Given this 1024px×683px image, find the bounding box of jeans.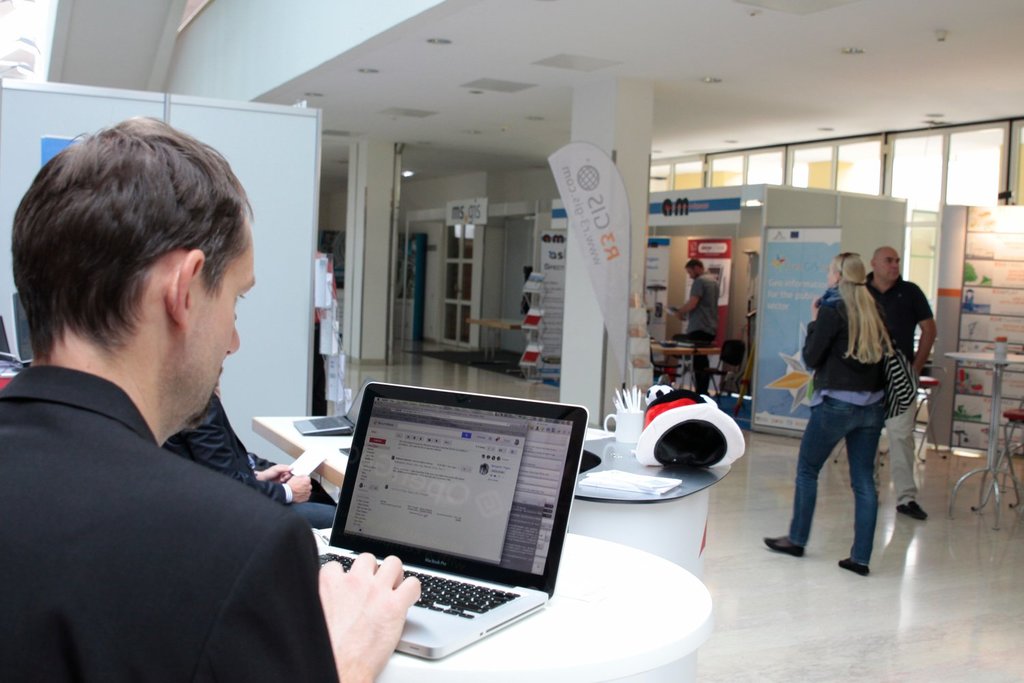
rect(795, 385, 909, 579).
